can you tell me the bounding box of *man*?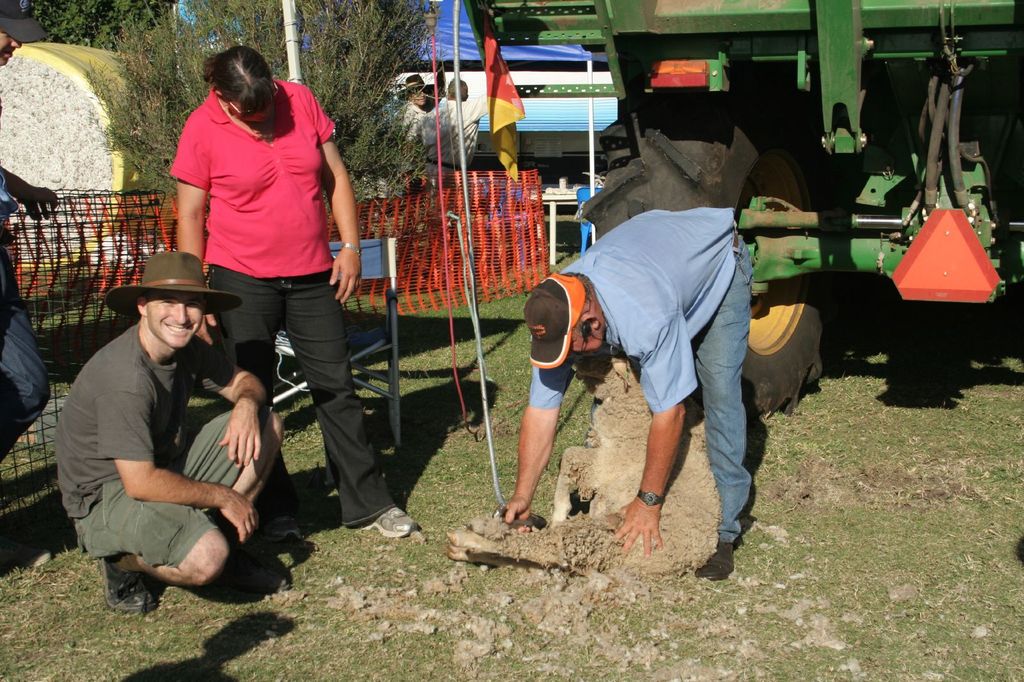
locate(415, 75, 492, 173).
